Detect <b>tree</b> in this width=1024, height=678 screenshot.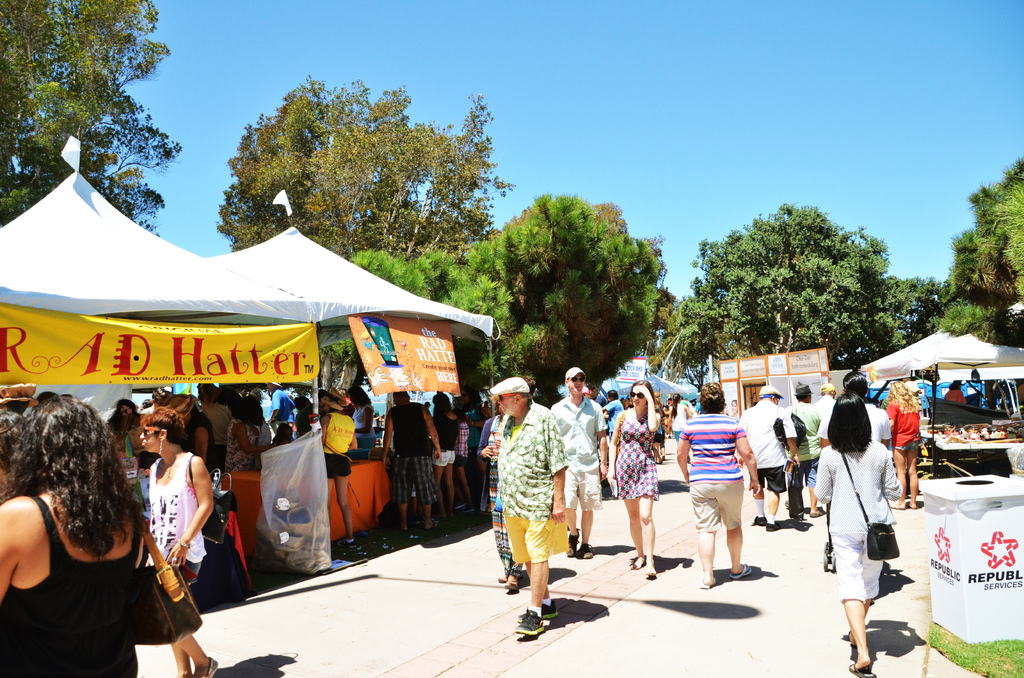
Detection: (left=872, top=277, right=968, bottom=359).
